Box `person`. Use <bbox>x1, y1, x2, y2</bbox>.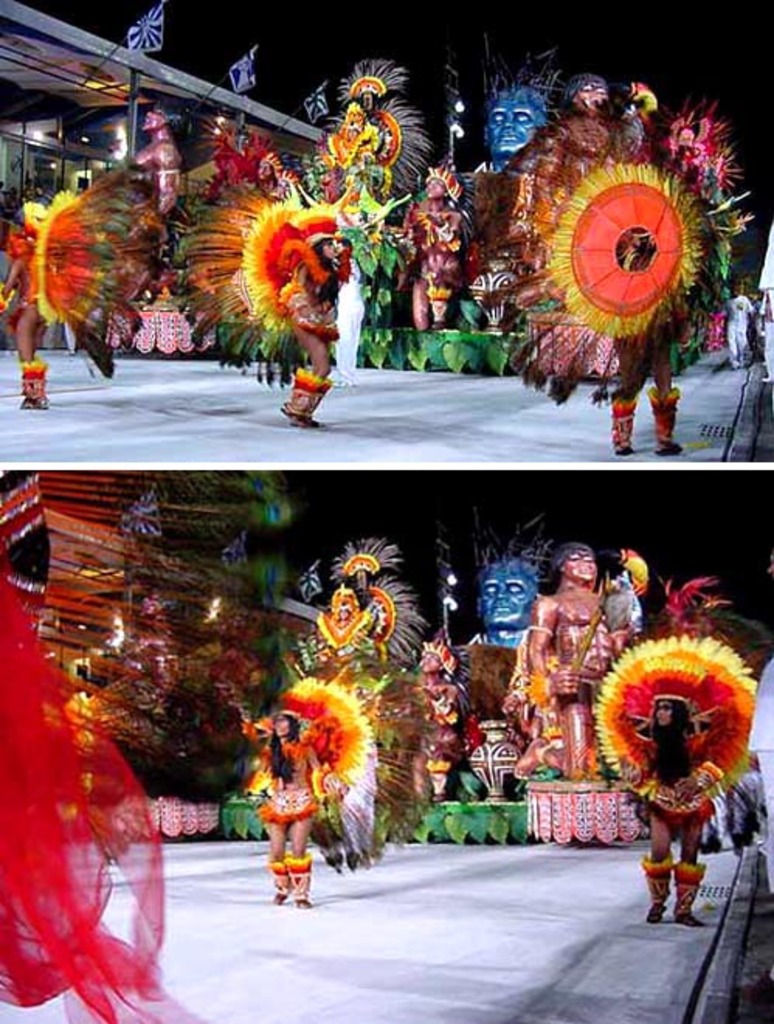
<bbox>413, 628, 467, 802</bbox>.
